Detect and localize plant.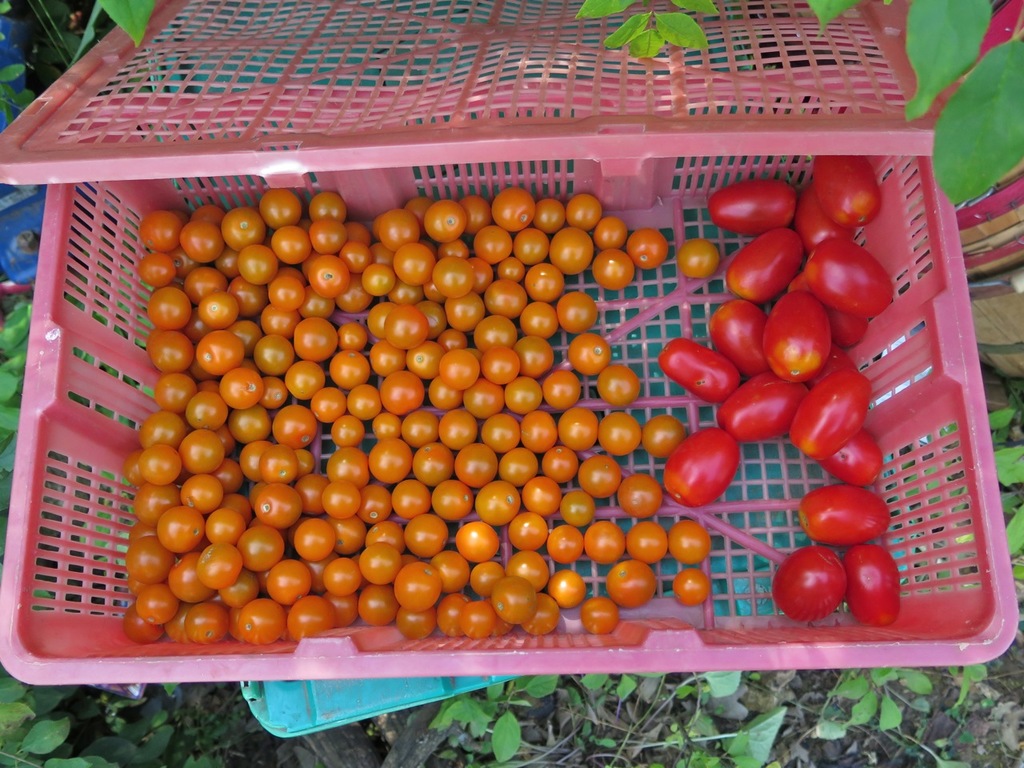
Localized at (0,17,43,125).
